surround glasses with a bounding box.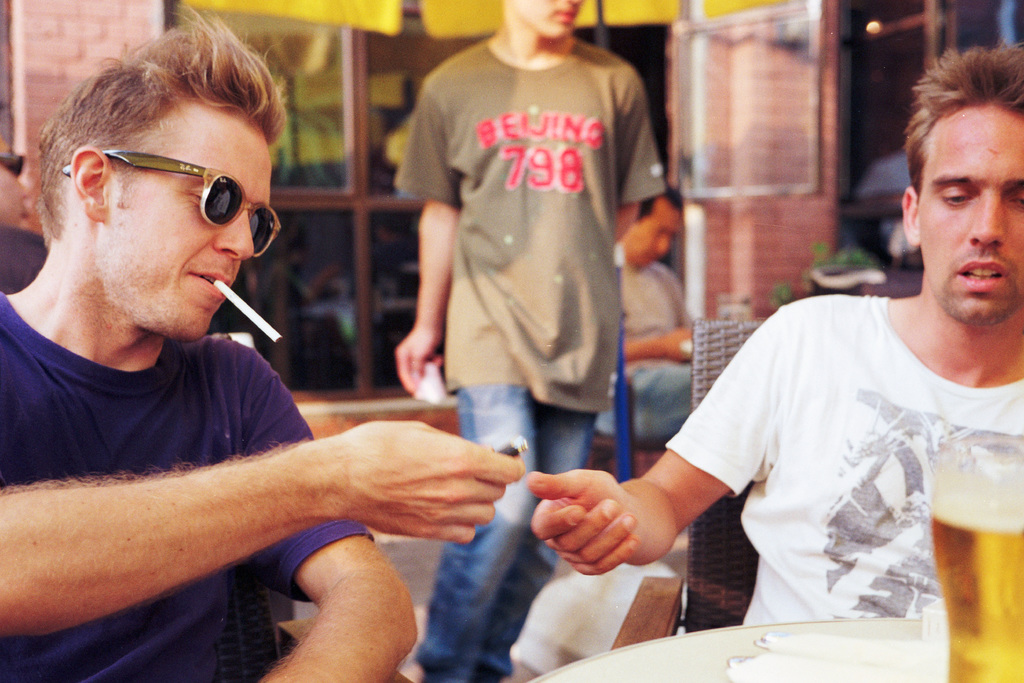
{"left": 3, "top": 150, "right": 27, "bottom": 176}.
